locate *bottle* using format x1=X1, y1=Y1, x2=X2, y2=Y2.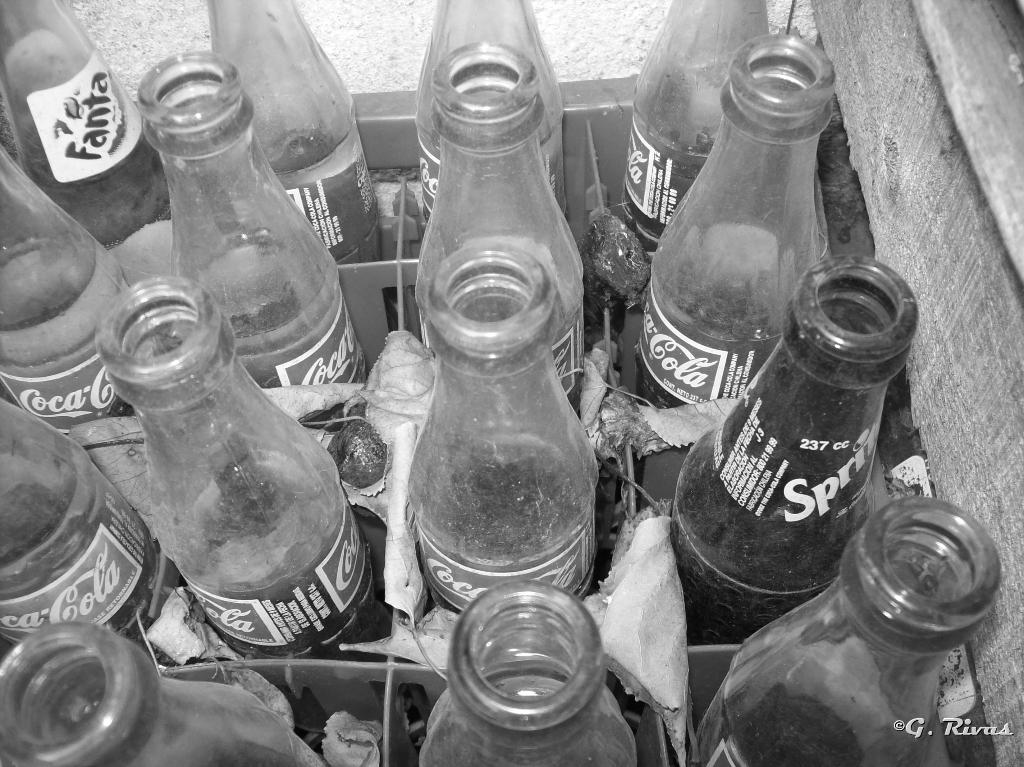
x1=657, y1=248, x2=925, y2=633.
